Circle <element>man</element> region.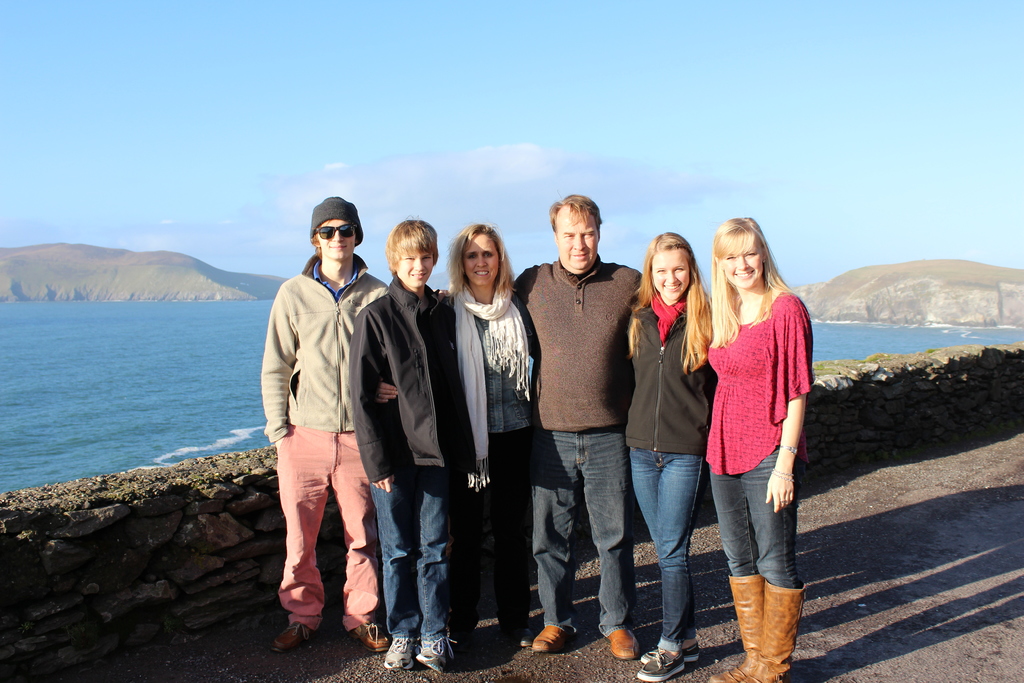
Region: [356, 224, 460, 676].
